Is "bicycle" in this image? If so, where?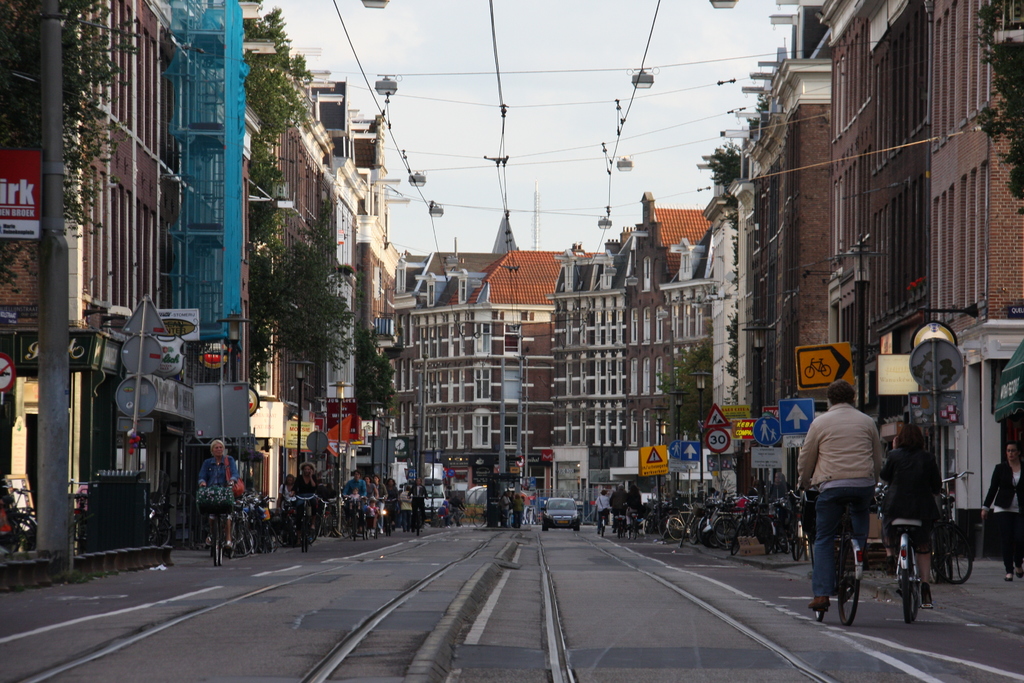
Yes, at pyautogui.locateOnScreen(668, 499, 709, 541).
